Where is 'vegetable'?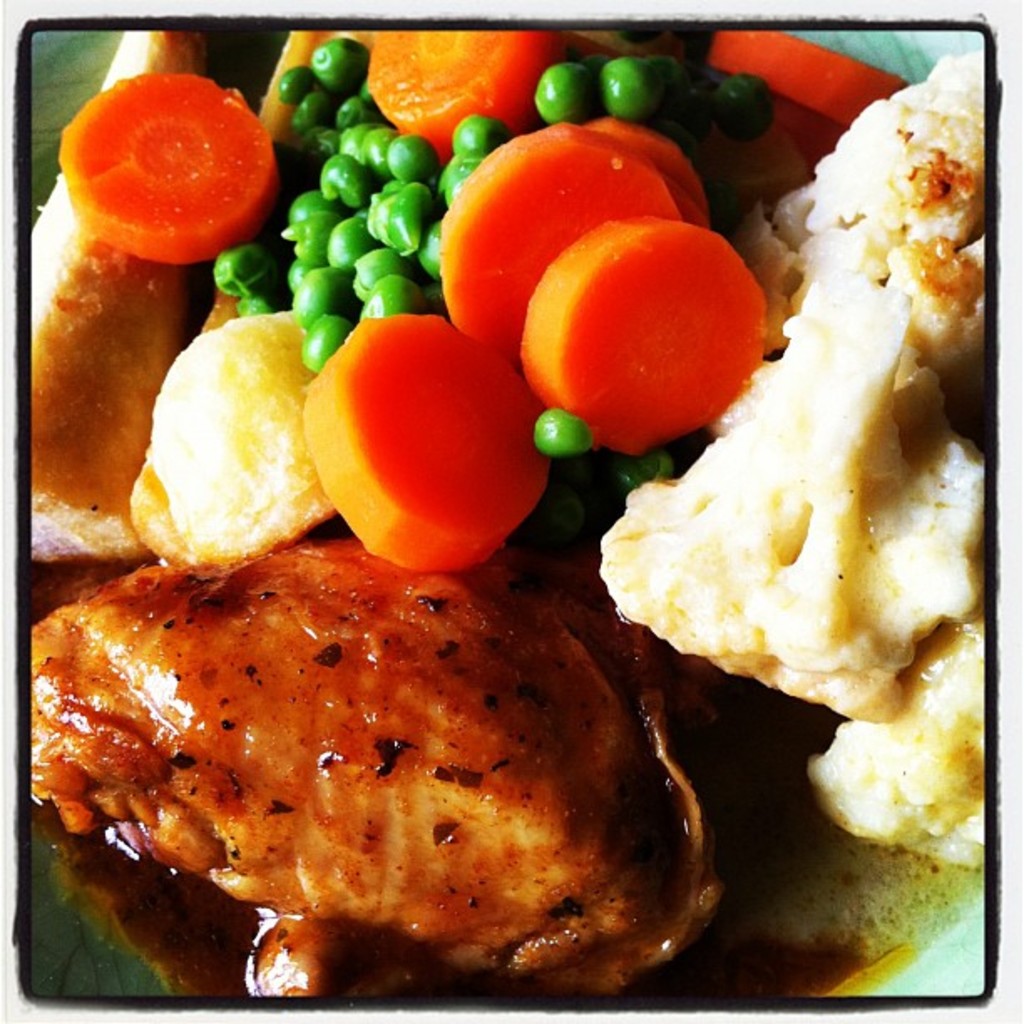
bbox=[67, 69, 296, 259].
